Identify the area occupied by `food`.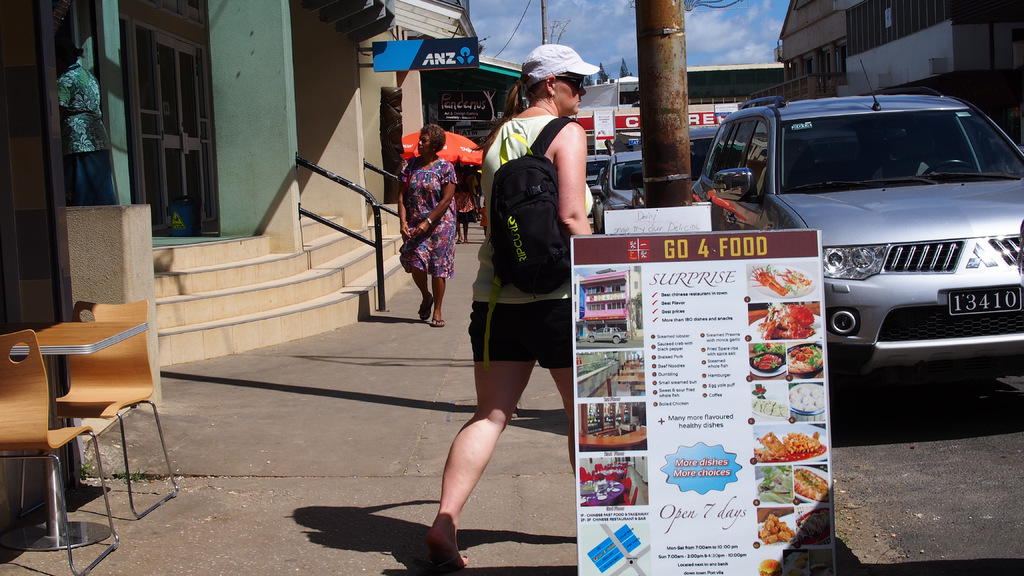
Area: BBox(804, 551, 829, 573).
